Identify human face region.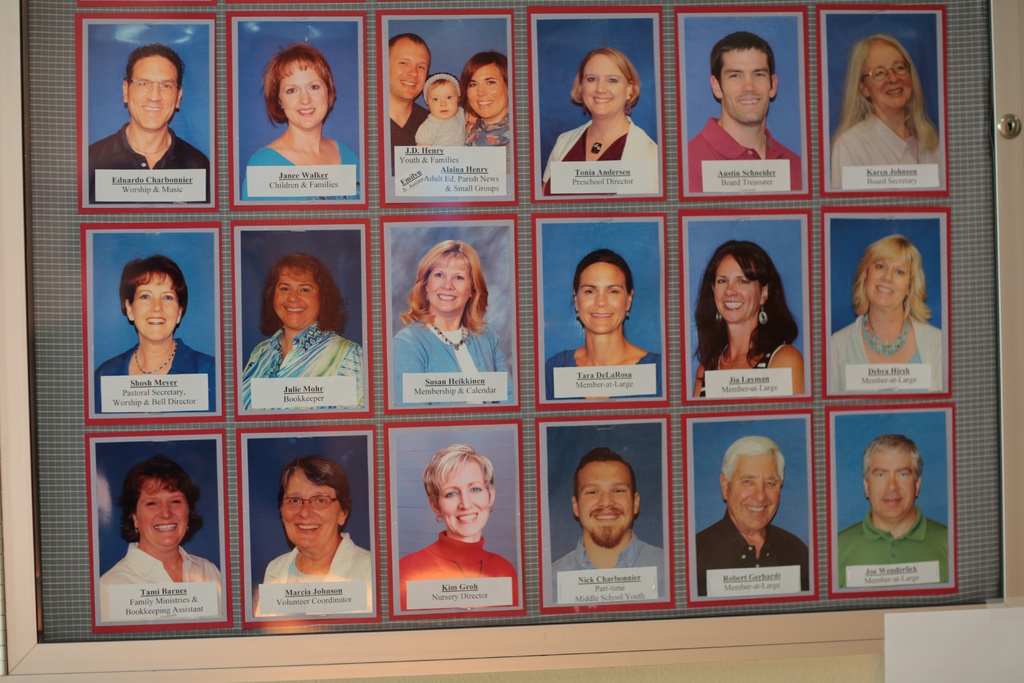
Region: select_region(427, 254, 473, 313).
